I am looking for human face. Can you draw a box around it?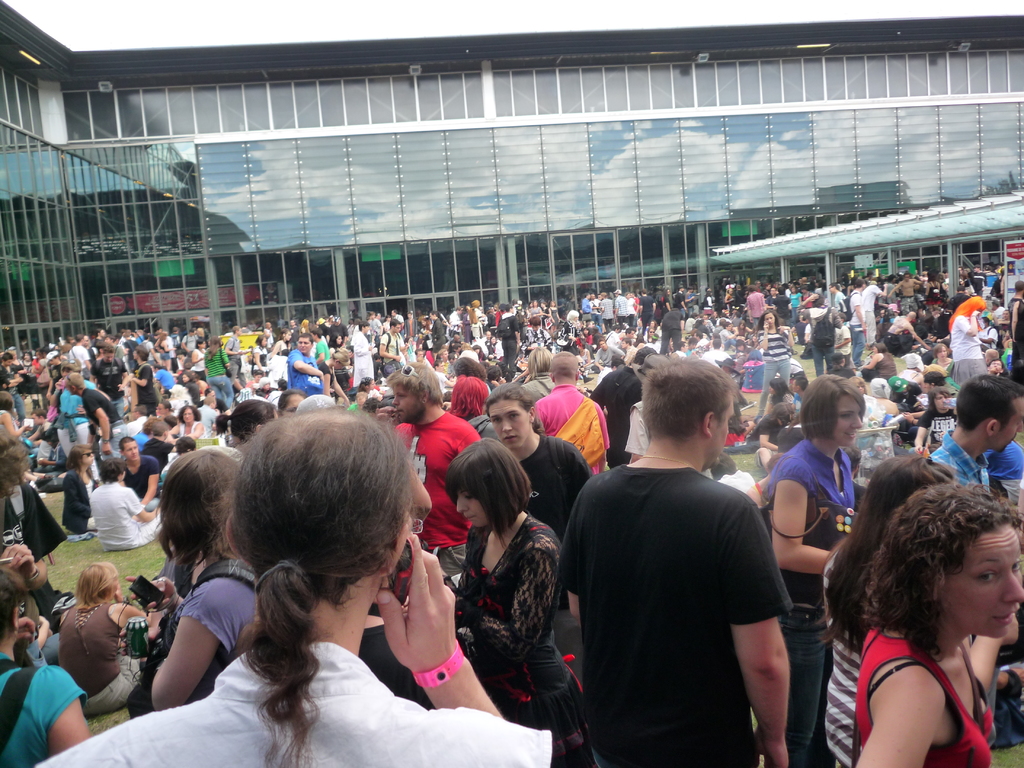
Sure, the bounding box is x1=836 y1=397 x2=863 y2=450.
